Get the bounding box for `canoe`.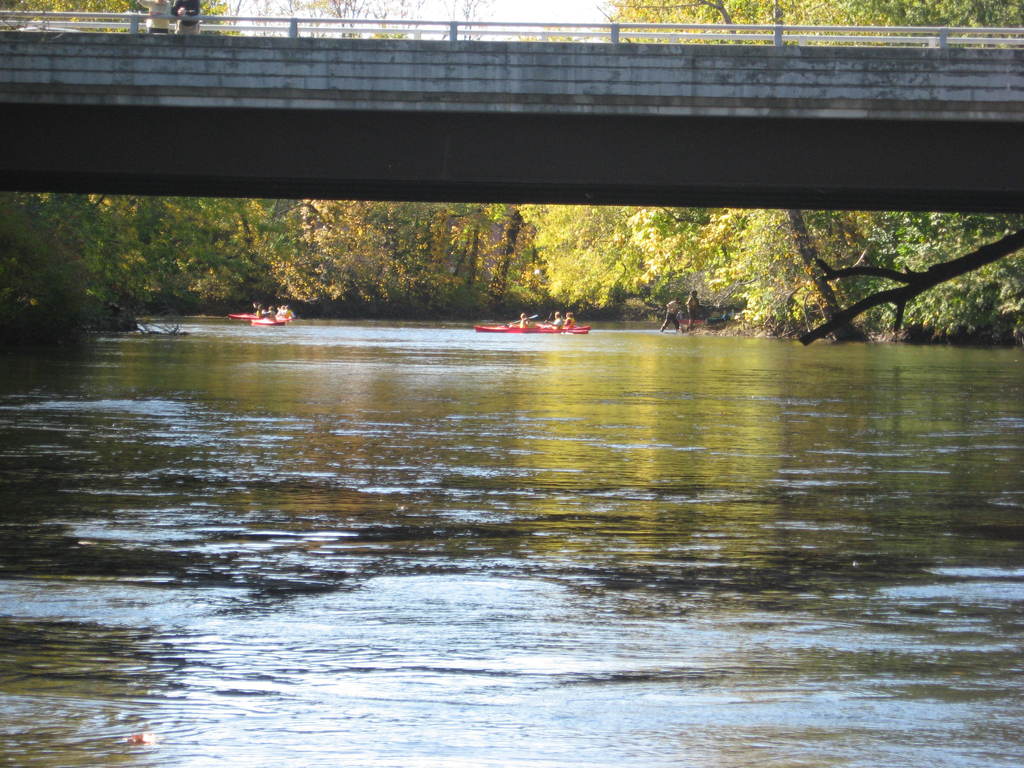
x1=251 y1=318 x2=285 y2=326.
